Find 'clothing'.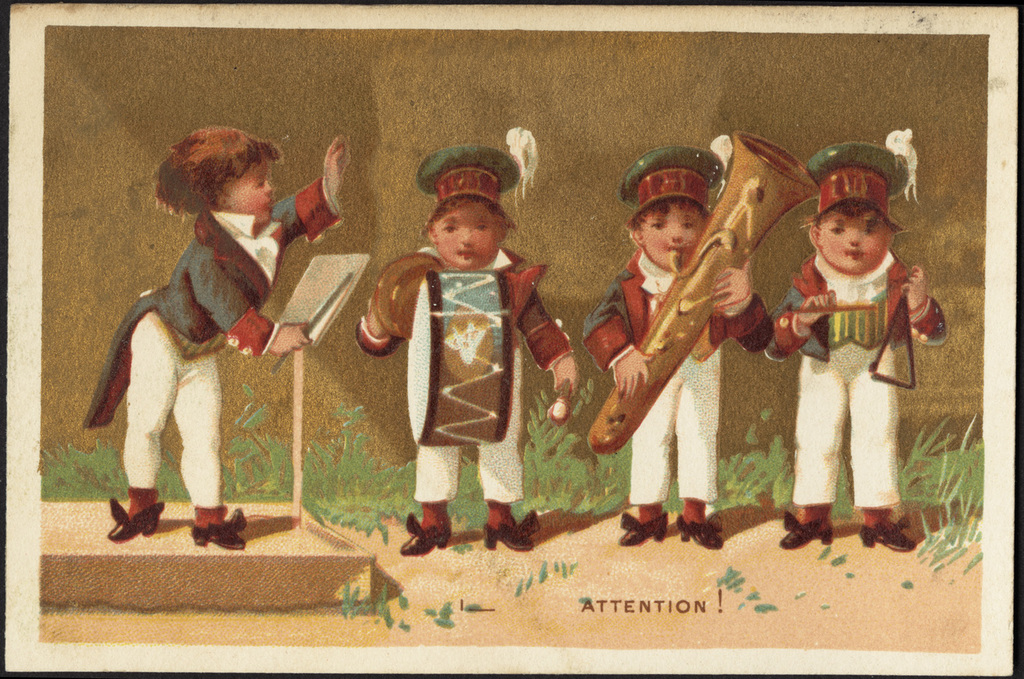
[573,247,771,503].
